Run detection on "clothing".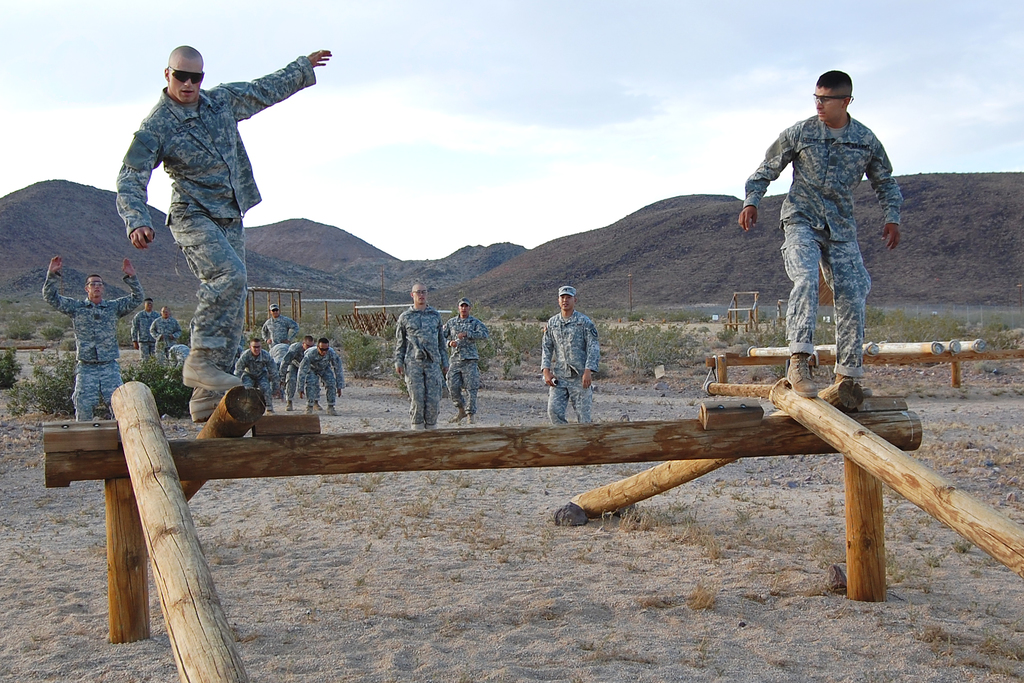
Result: {"left": 447, "top": 313, "right": 486, "bottom": 425}.
